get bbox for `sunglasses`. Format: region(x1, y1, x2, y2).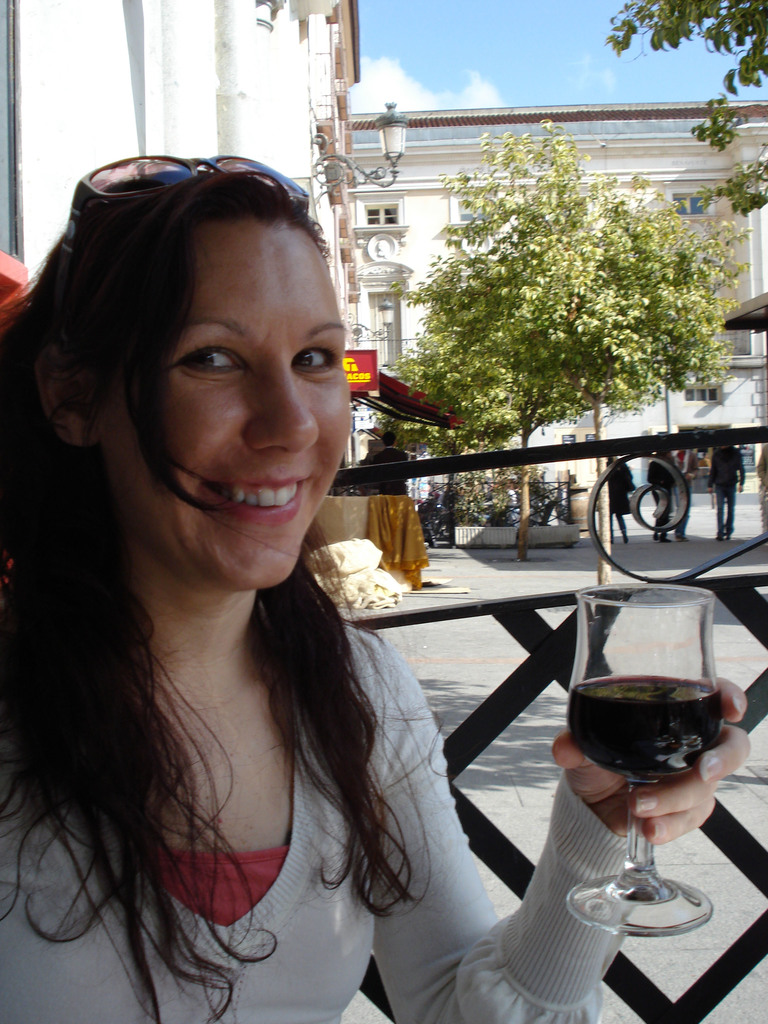
region(60, 153, 310, 292).
